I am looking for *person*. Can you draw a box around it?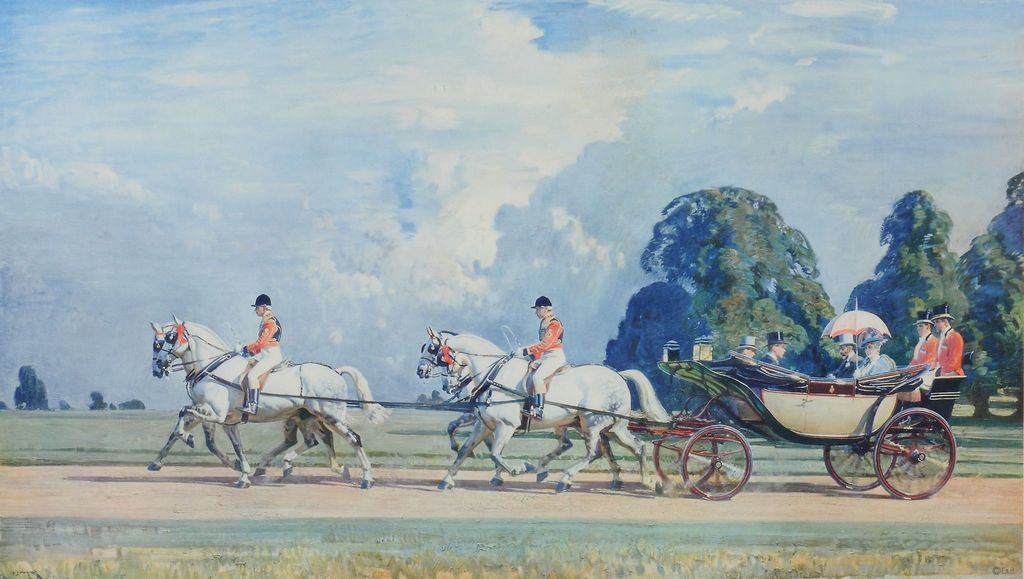
Sure, the bounding box is 733:333:764:380.
